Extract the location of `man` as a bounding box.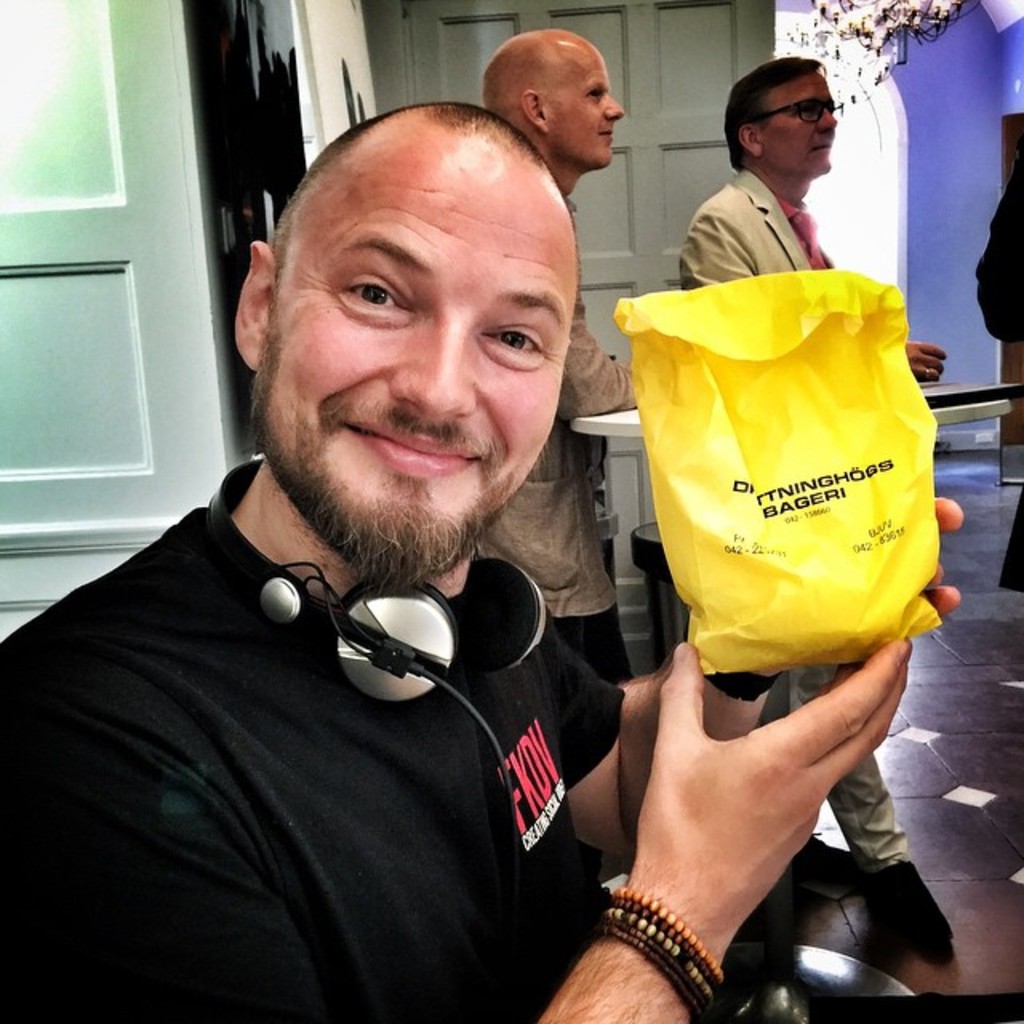
box=[470, 29, 645, 683].
